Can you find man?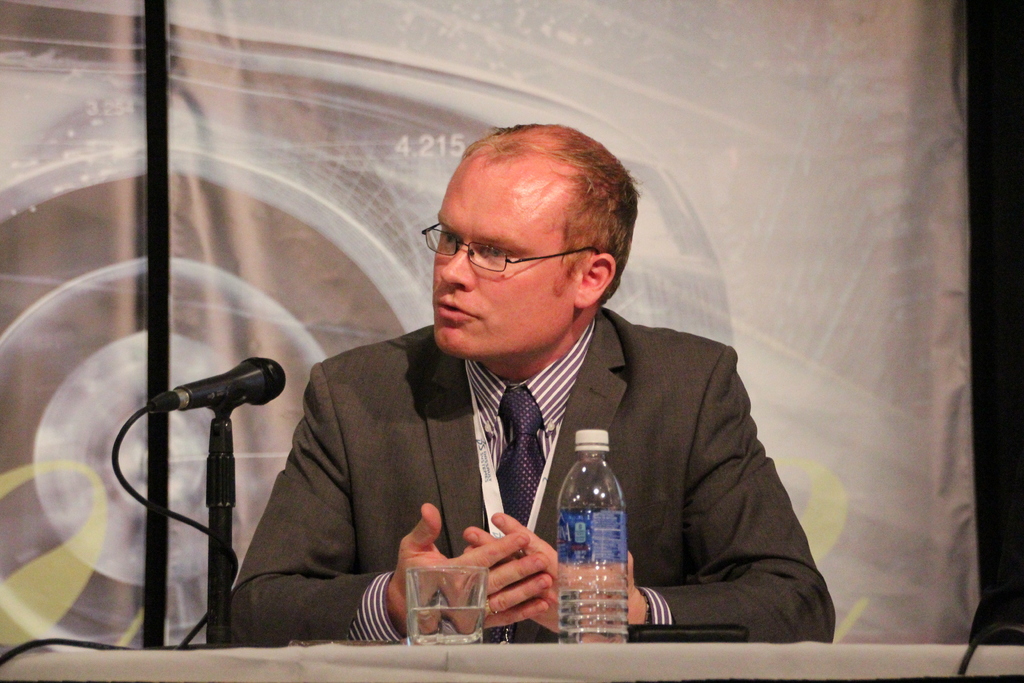
Yes, bounding box: (x1=202, y1=117, x2=836, y2=648).
